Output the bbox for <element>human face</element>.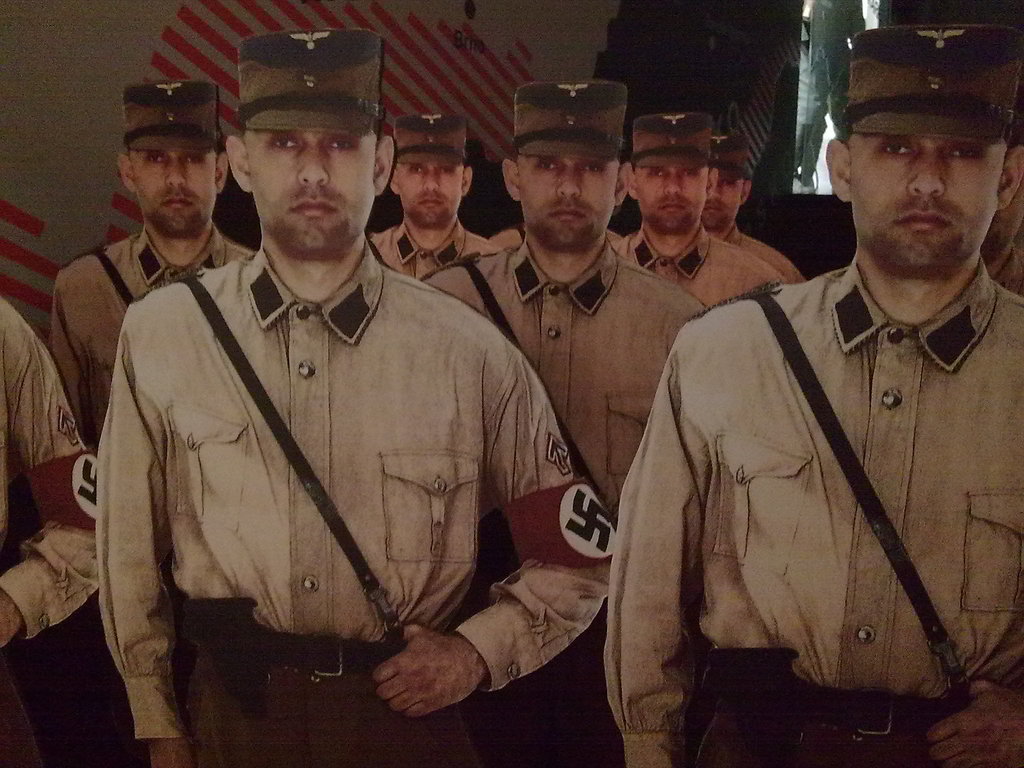
[128, 150, 212, 236].
